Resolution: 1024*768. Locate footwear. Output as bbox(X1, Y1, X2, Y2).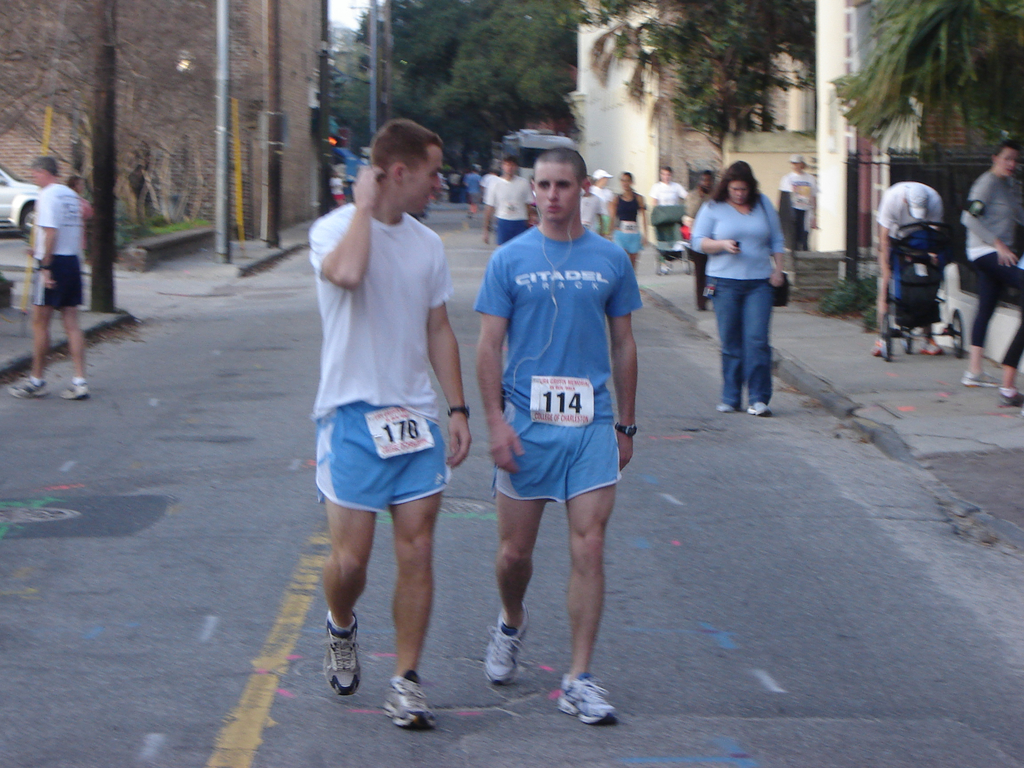
bbox(557, 669, 606, 722).
